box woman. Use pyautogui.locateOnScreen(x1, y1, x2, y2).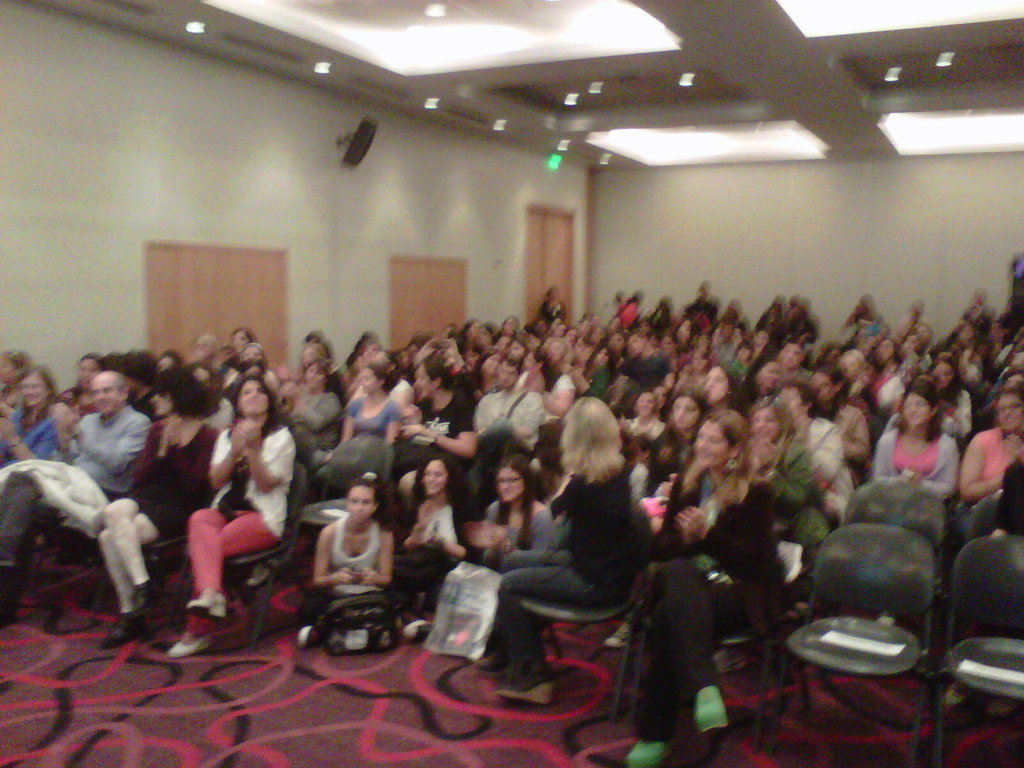
pyautogui.locateOnScreen(300, 468, 404, 644).
